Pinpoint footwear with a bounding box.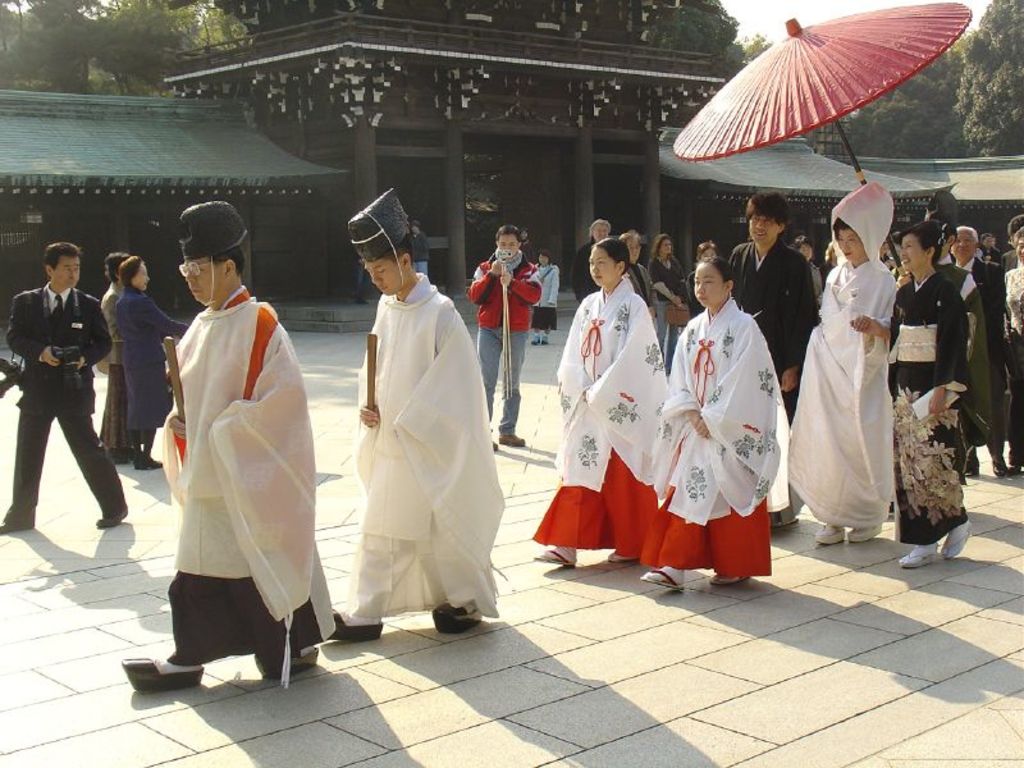
252 649 320 686.
